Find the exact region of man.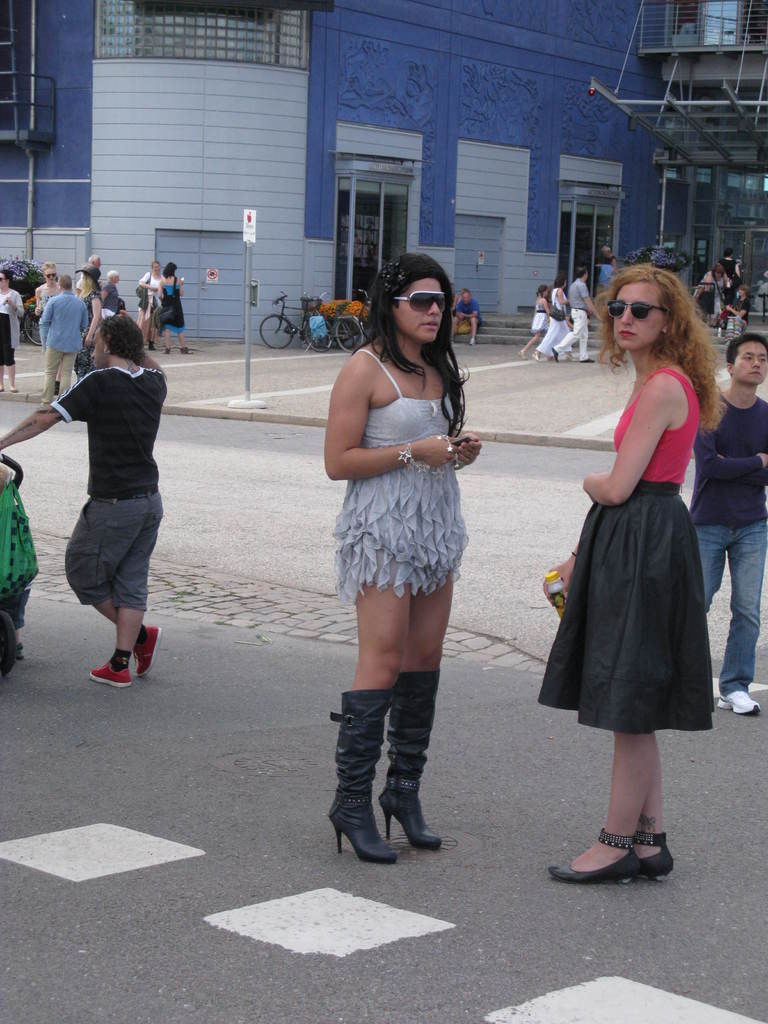
Exact region: select_region(30, 298, 186, 689).
